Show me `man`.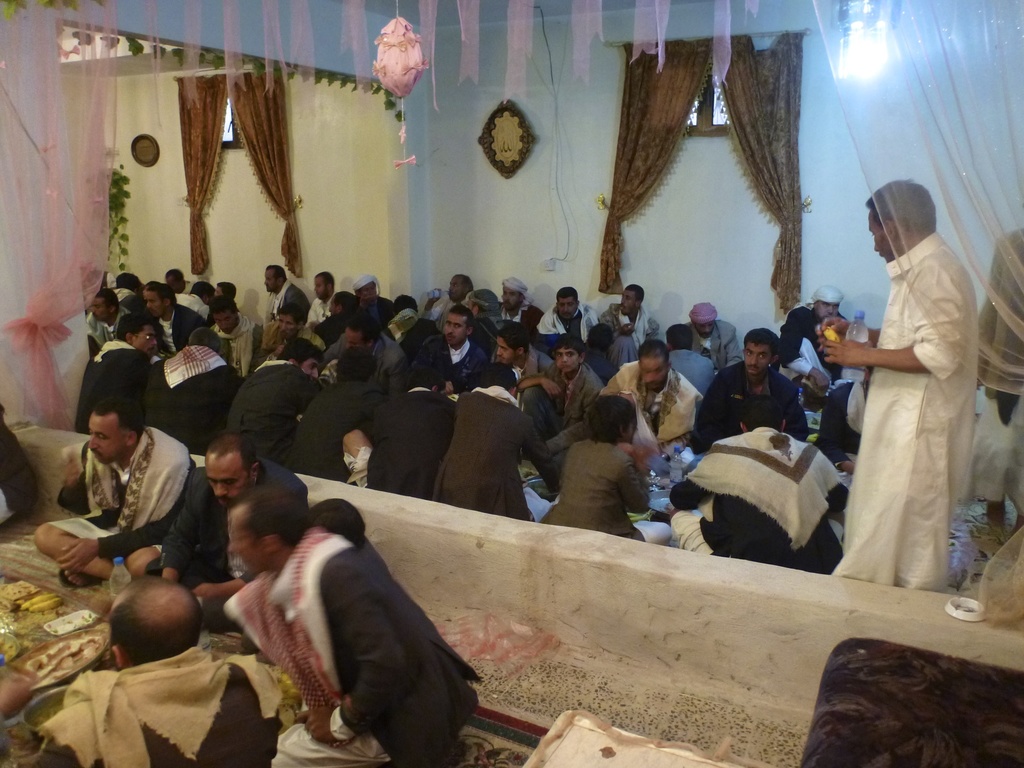
`man` is here: <bbox>694, 327, 814, 446</bbox>.
